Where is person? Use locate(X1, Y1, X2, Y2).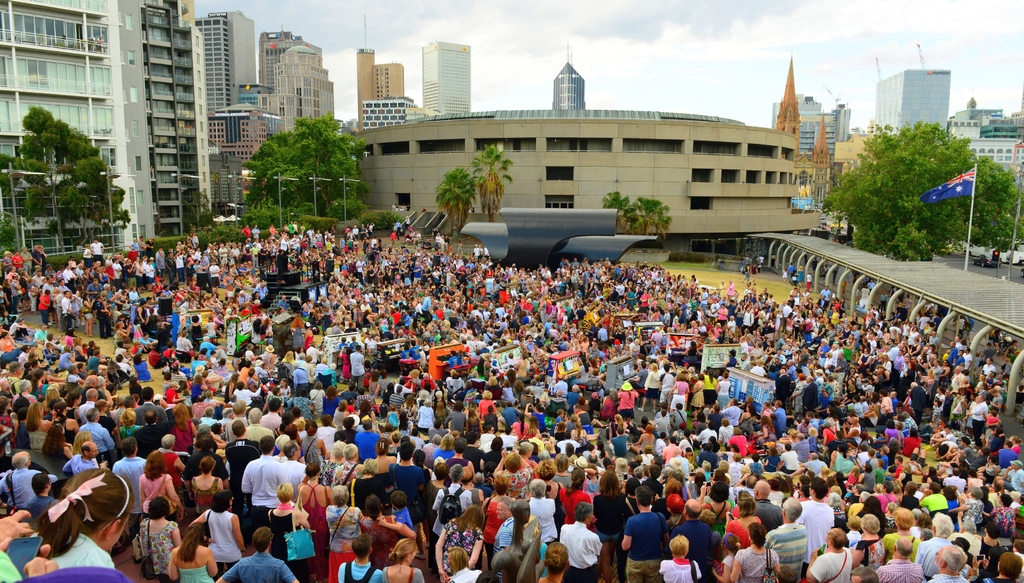
locate(493, 491, 516, 542).
